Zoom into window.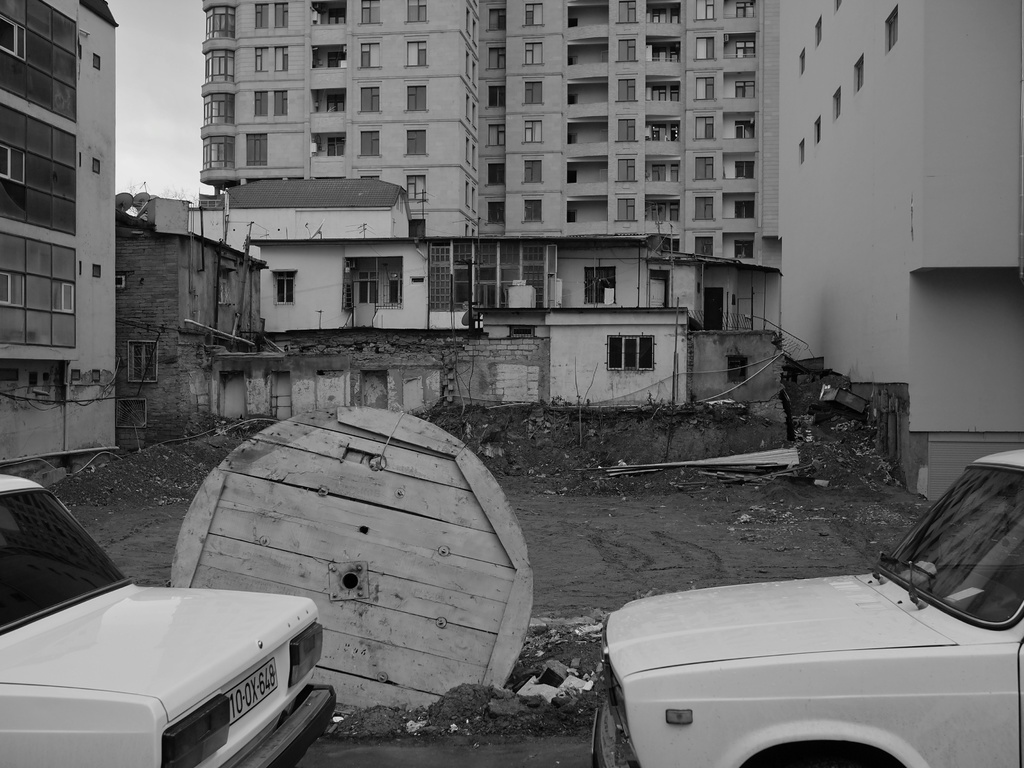
Zoom target: [x1=693, y1=0, x2=719, y2=20].
